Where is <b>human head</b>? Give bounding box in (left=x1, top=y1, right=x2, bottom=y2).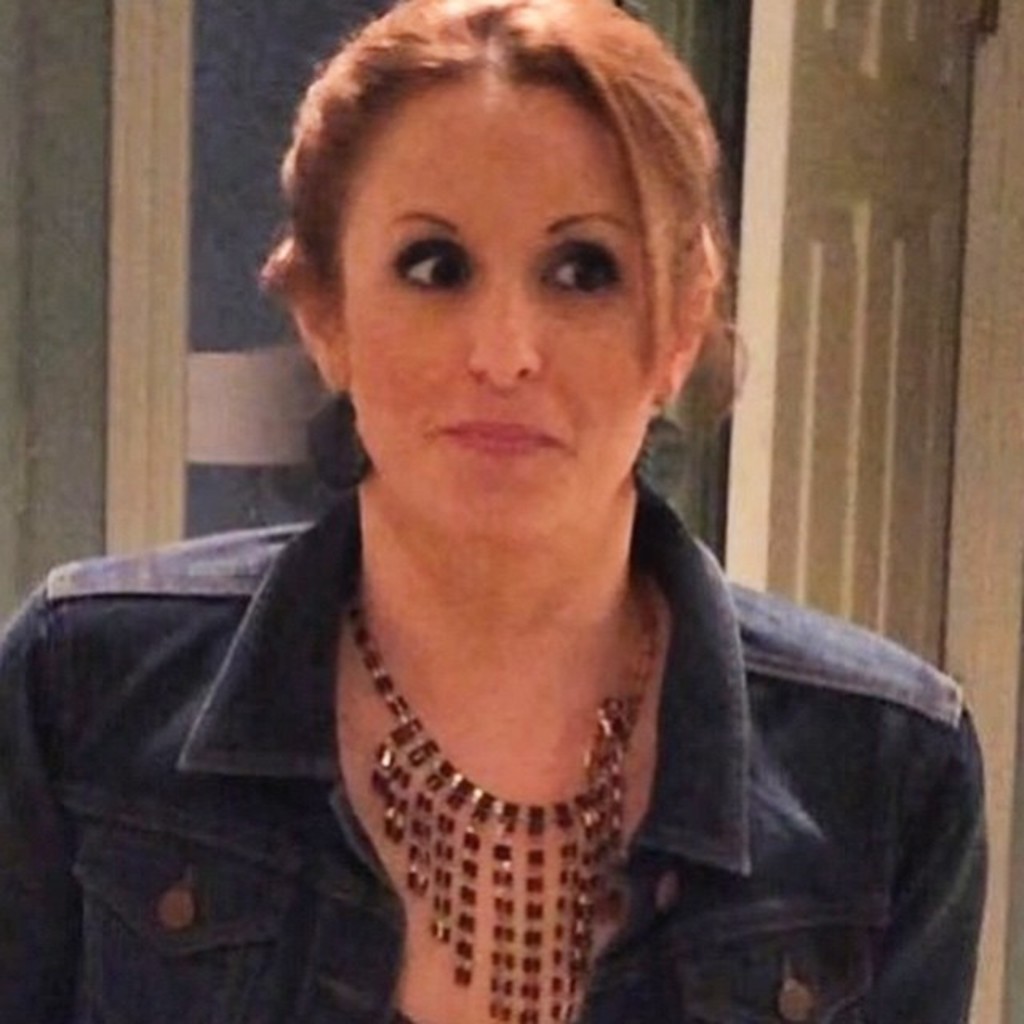
(left=290, top=0, right=726, bottom=541).
